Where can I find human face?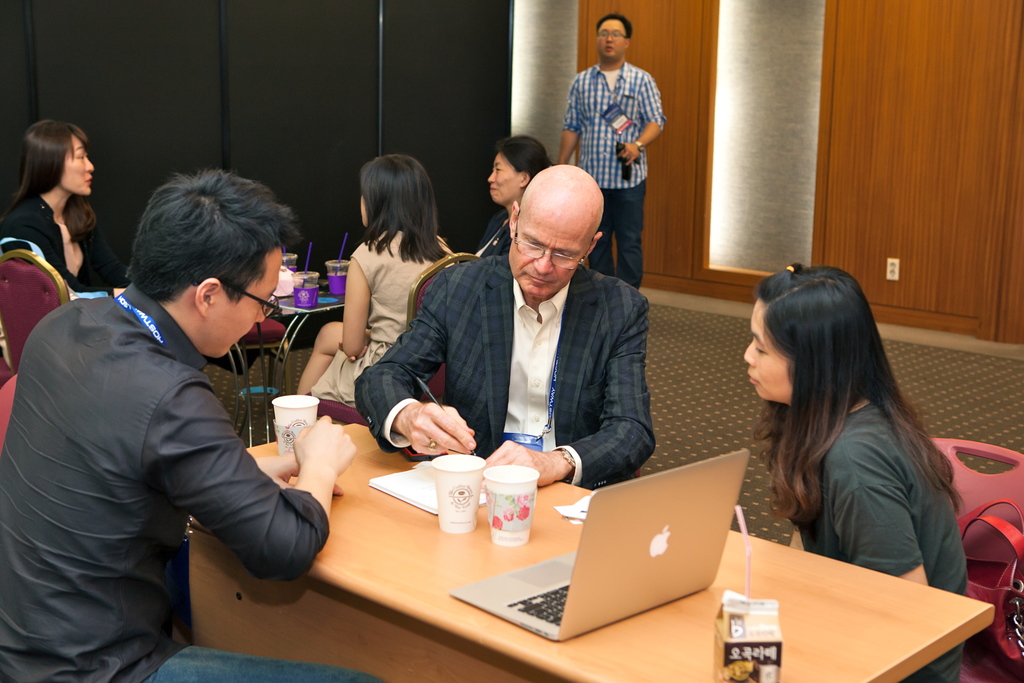
You can find it at pyautogui.locateOnScreen(504, 194, 590, 298).
